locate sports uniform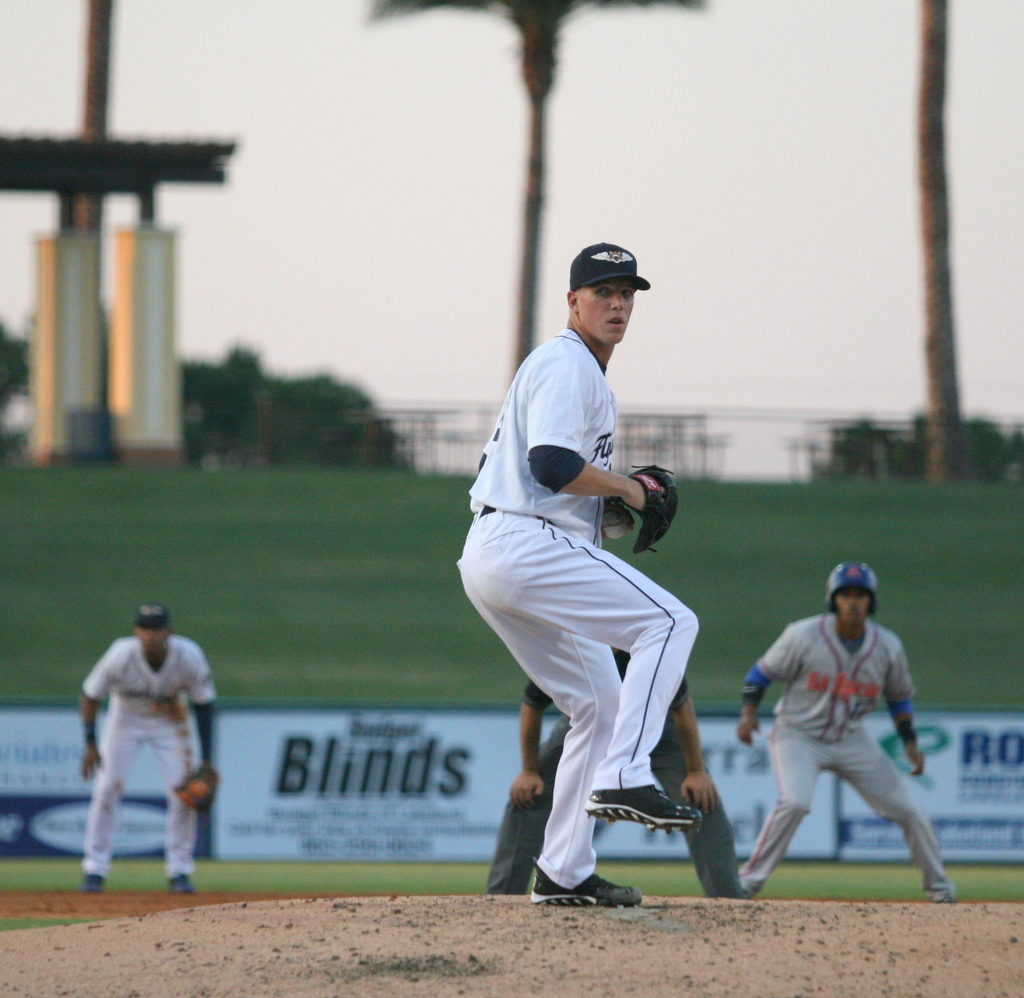
locate(83, 624, 226, 885)
